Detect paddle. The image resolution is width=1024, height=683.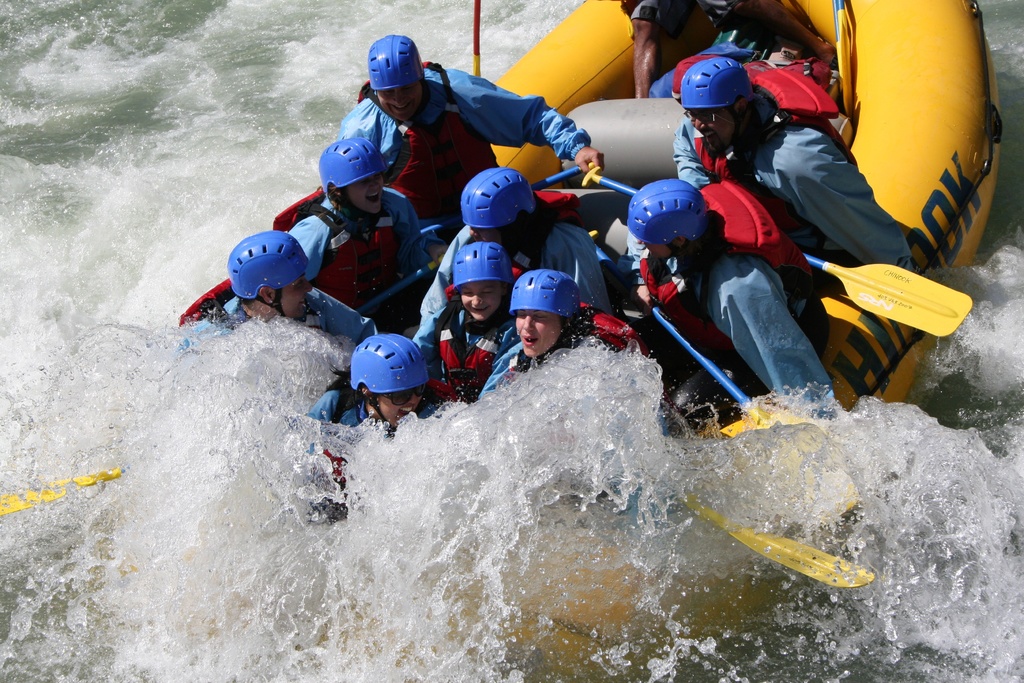
830,2,838,54.
